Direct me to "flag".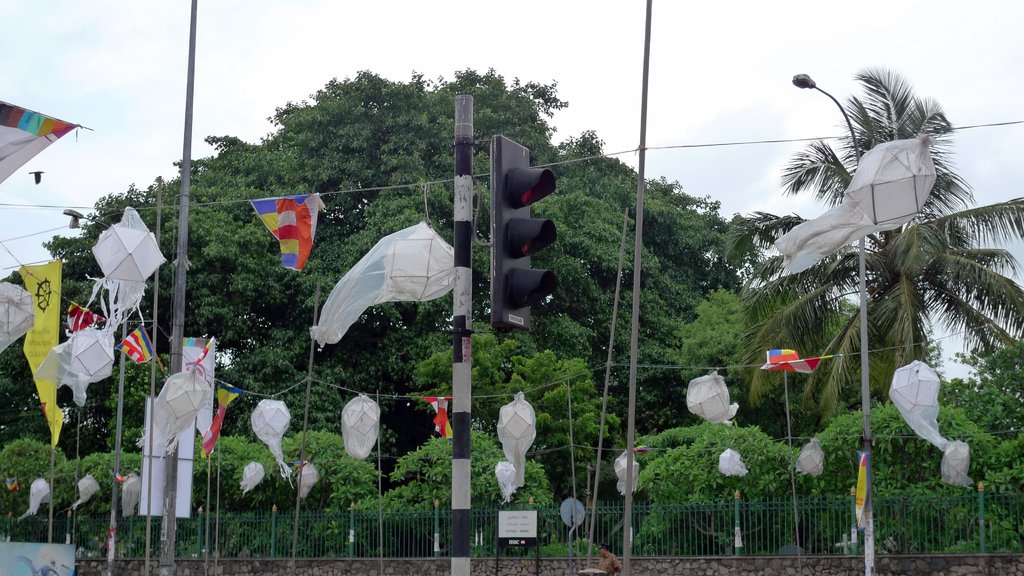
Direction: box=[426, 389, 460, 445].
